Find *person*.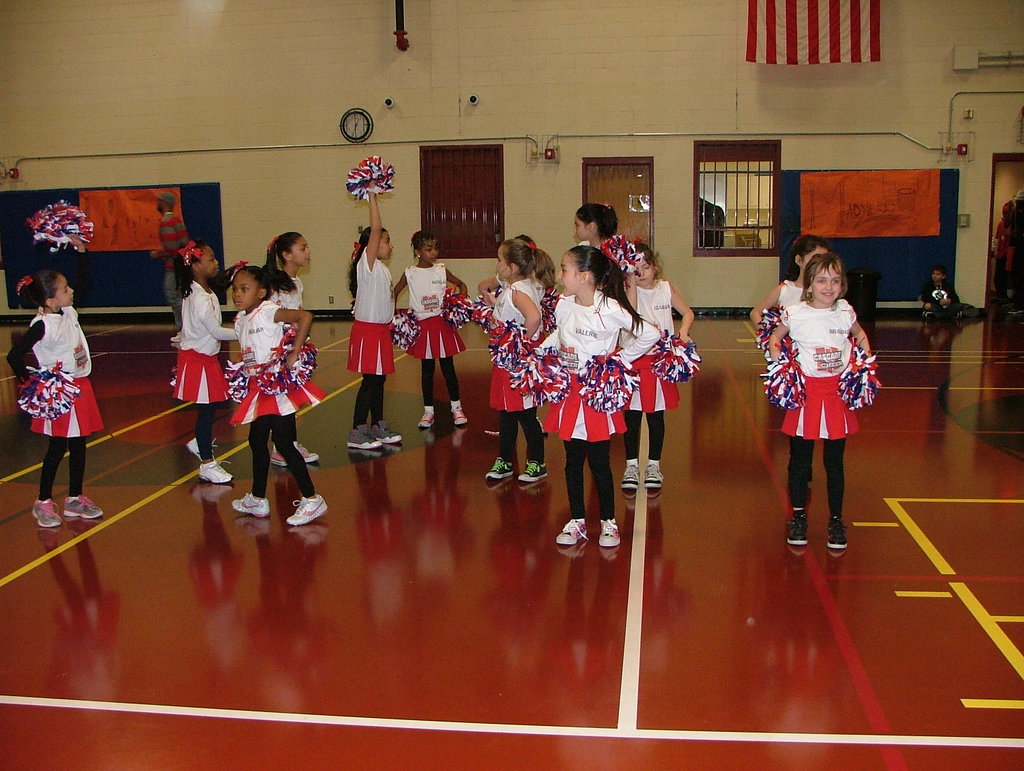
box(478, 237, 555, 487).
